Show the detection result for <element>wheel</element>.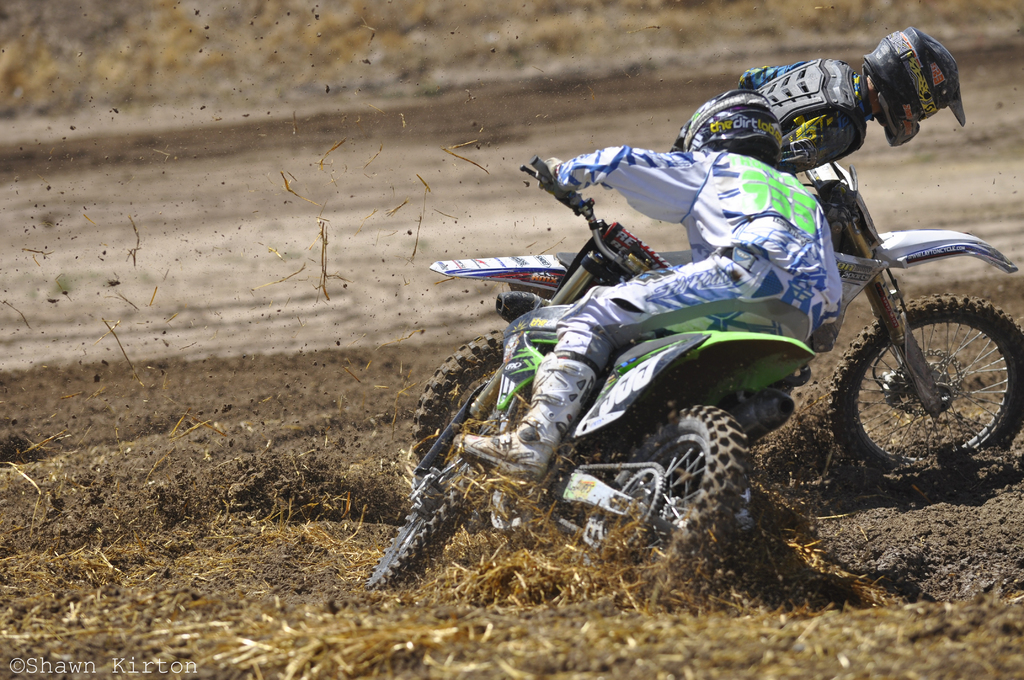
(577,408,750,604).
